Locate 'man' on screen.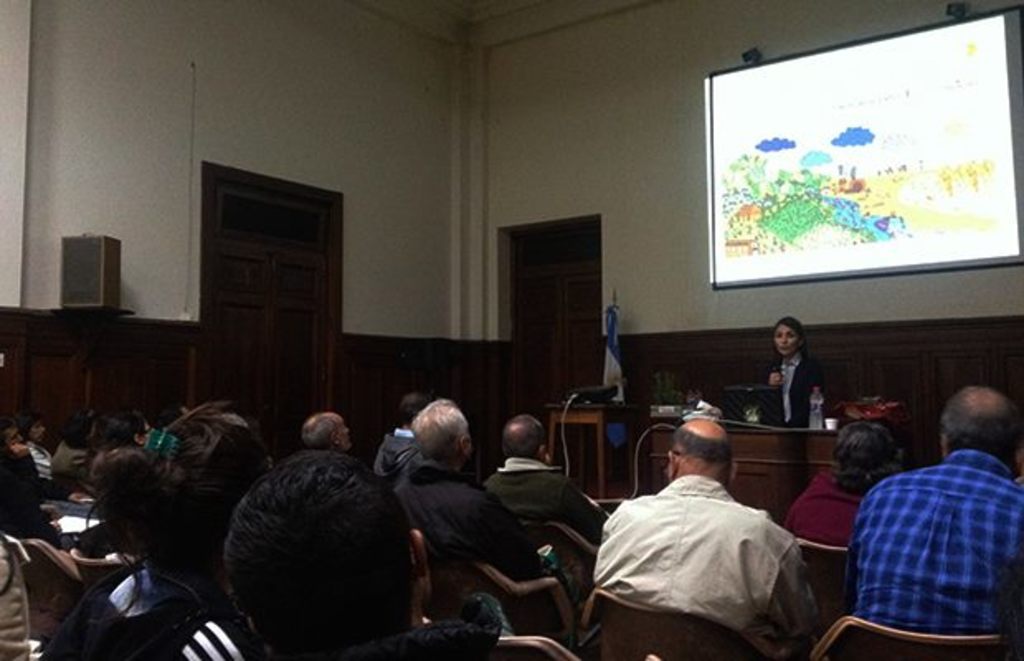
On screen at <region>0, 416, 92, 549</region>.
